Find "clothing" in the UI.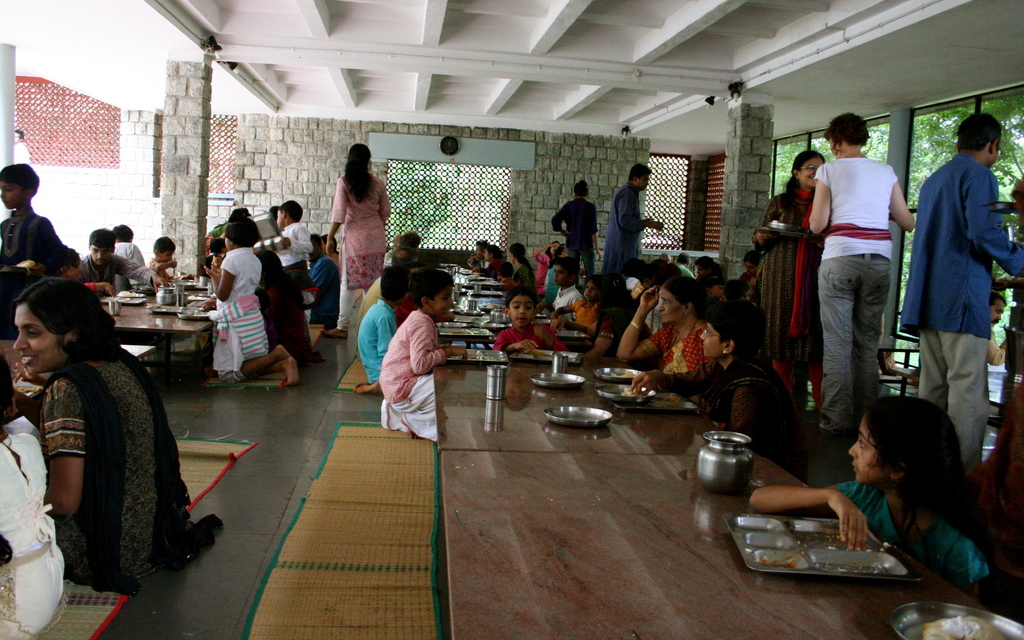
UI element at [211,254,268,378].
